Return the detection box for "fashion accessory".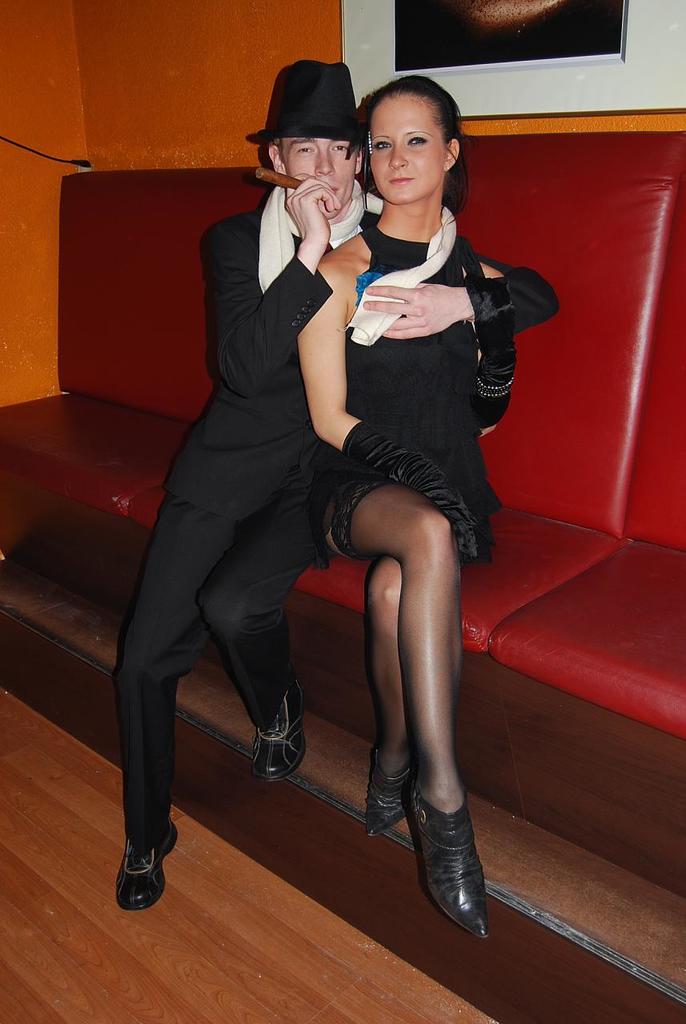
box(339, 420, 479, 561).
